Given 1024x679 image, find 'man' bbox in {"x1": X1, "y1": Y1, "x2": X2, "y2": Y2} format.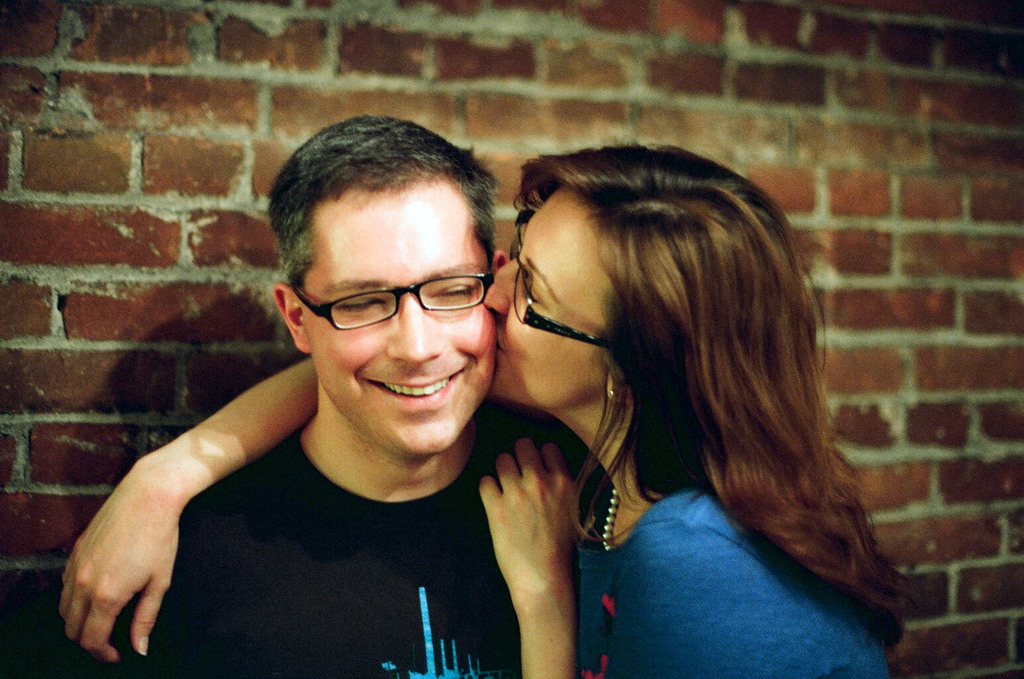
{"x1": 98, "y1": 116, "x2": 578, "y2": 678}.
